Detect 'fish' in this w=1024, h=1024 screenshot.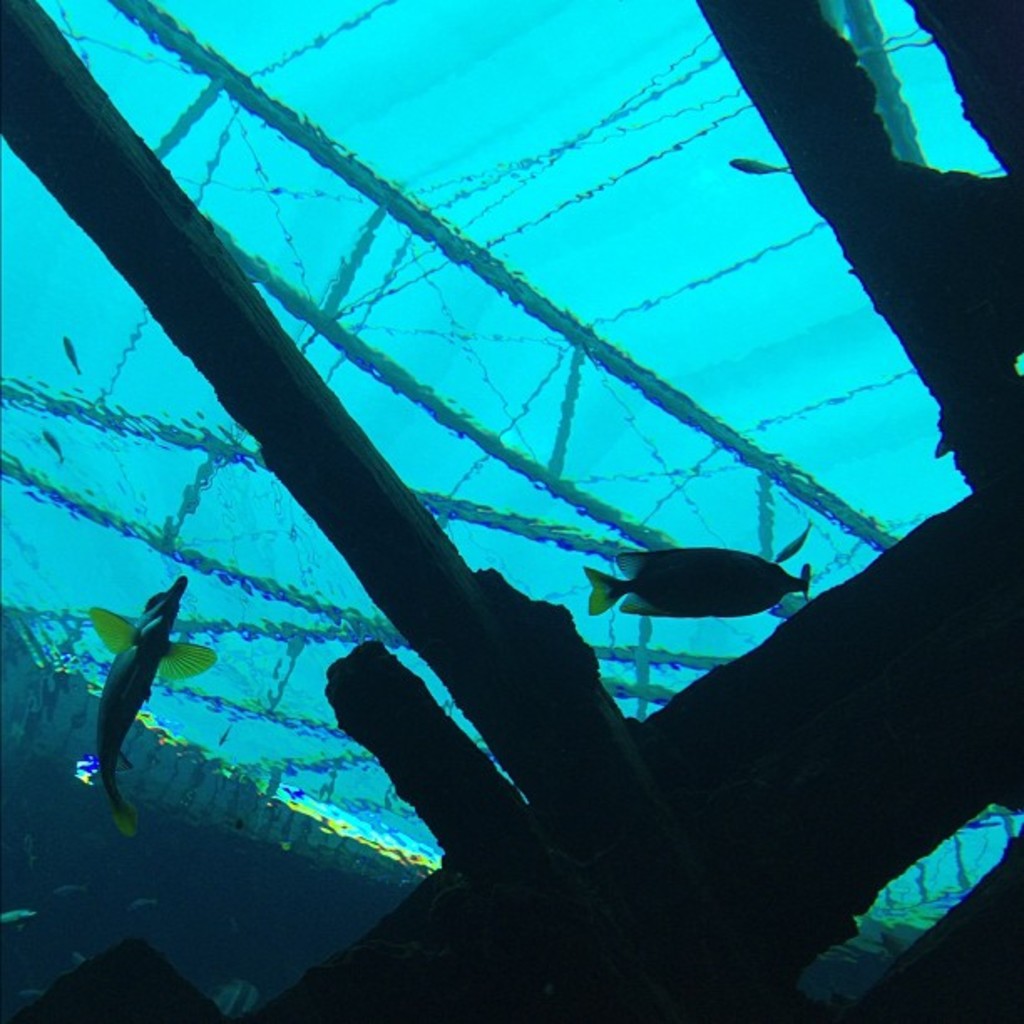
Detection: x1=131, y1=899, x2=156, y2=910.
